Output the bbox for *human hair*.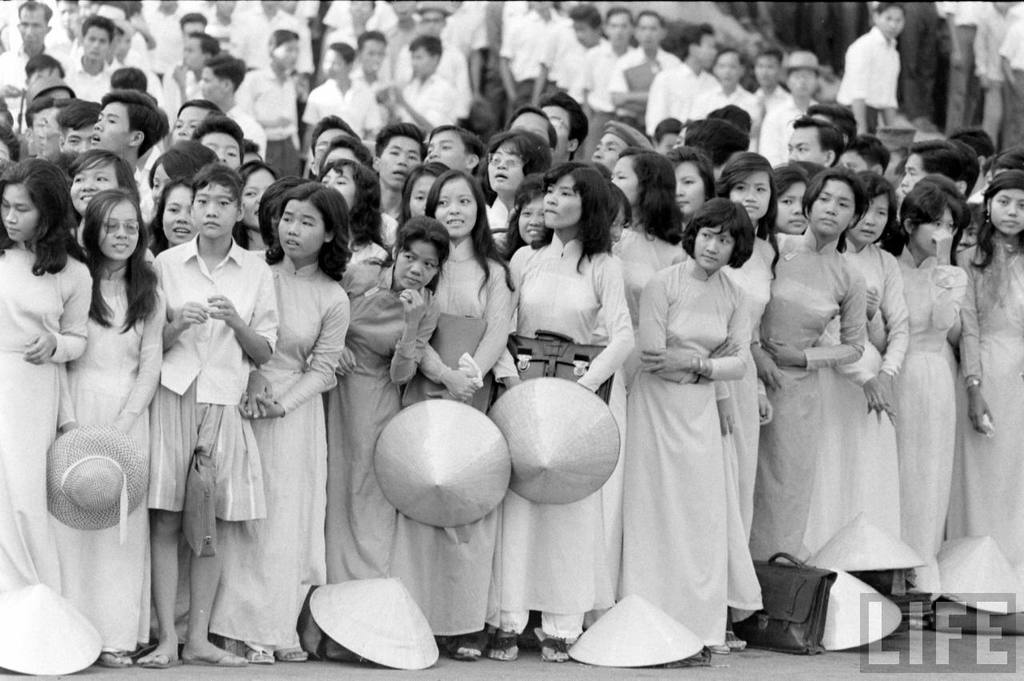
799, 166, 868, 250.
